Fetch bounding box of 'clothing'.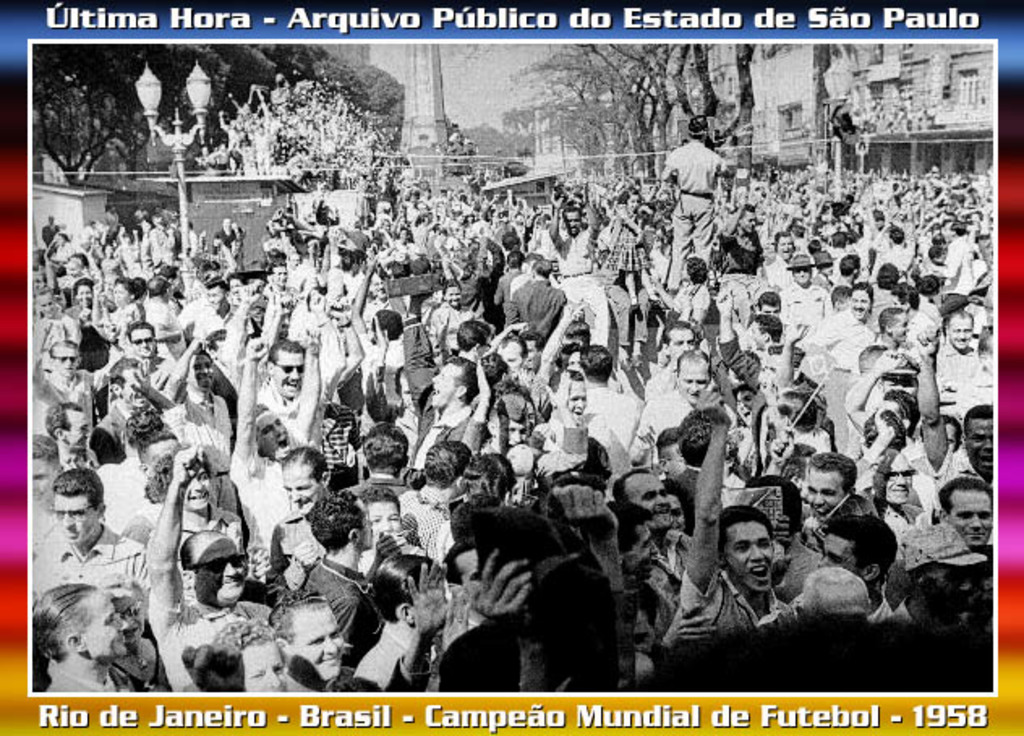
Bbox: [left=162, top=577, right=256, bottom=707].
